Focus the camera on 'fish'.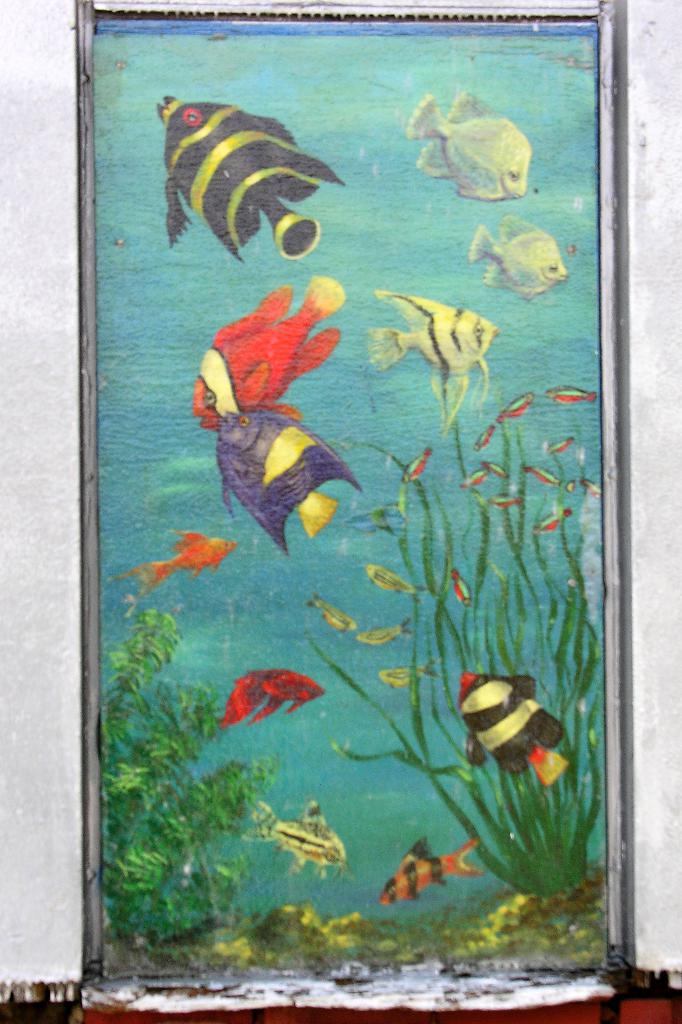
Focus region: detection(453, 666, 568, 790).
